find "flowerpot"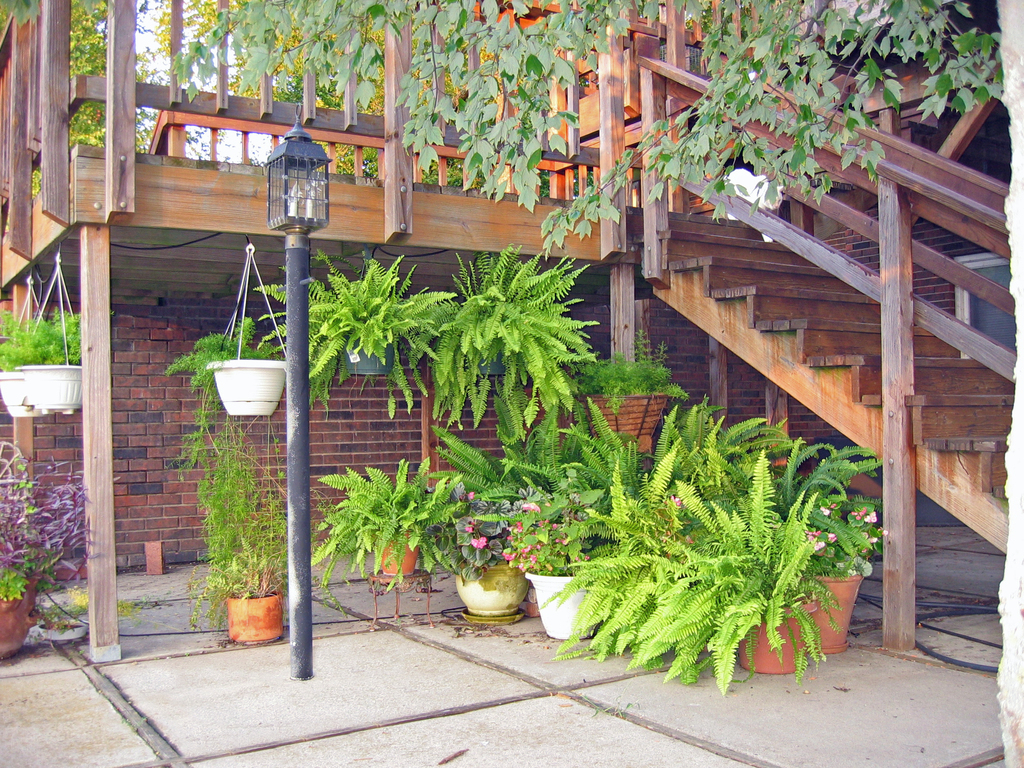
locate(573, 392, 669, 454)
